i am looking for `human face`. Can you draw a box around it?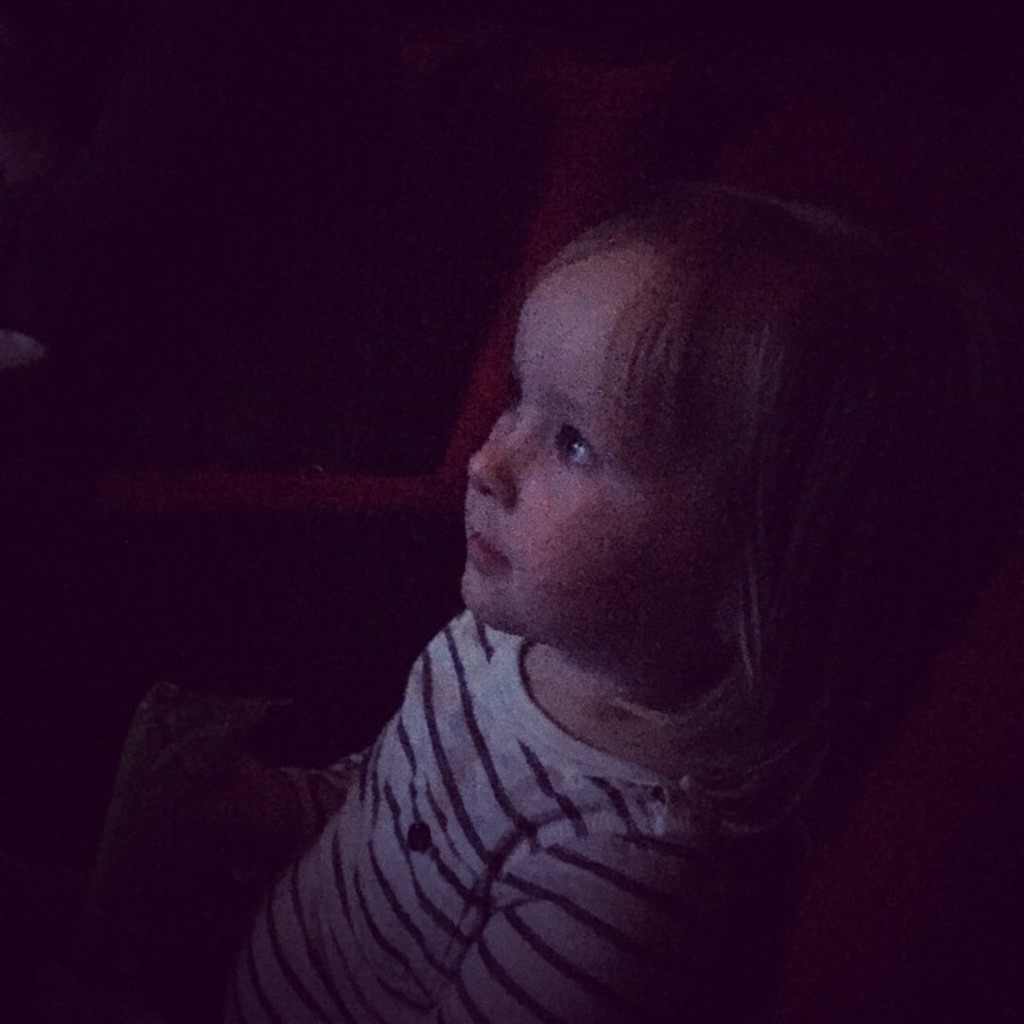
Sure, the bounding box is BBox(458, 222, 706, 634).
